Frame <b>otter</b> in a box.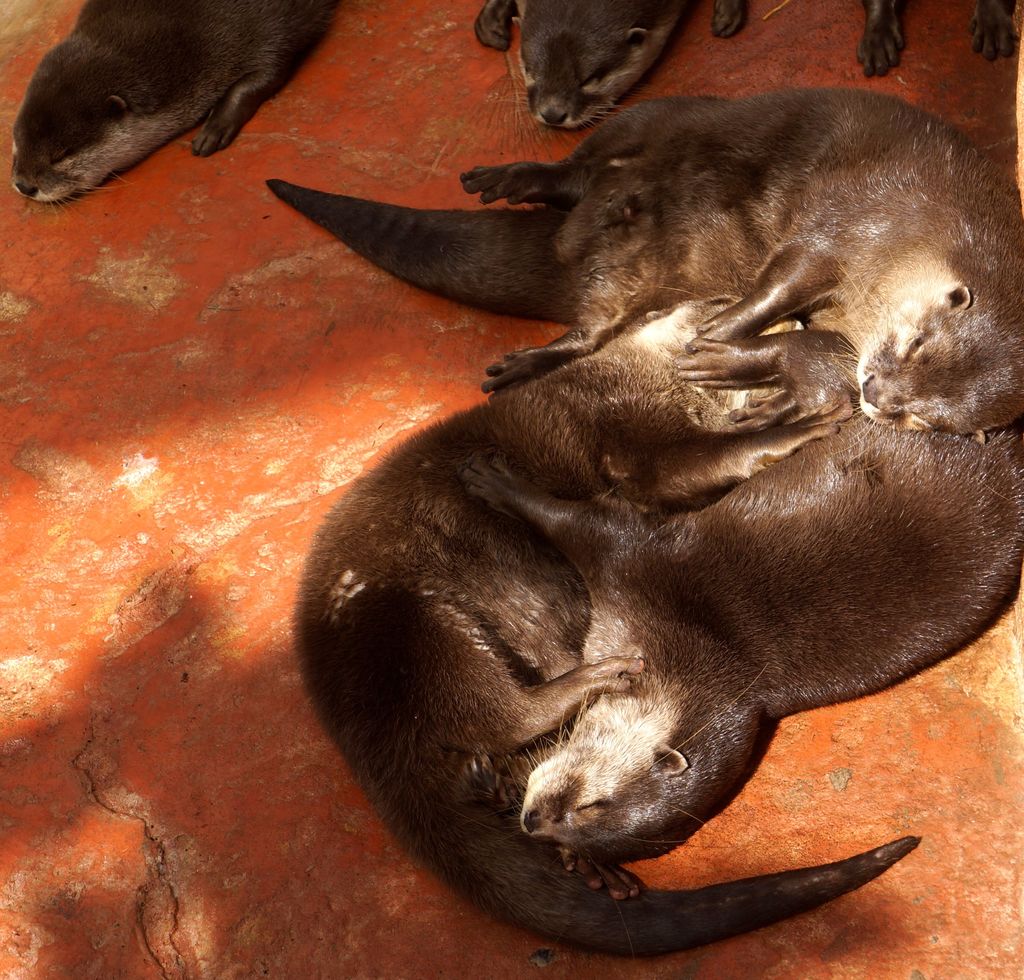
bbox=[10, 0, 341, 212].
